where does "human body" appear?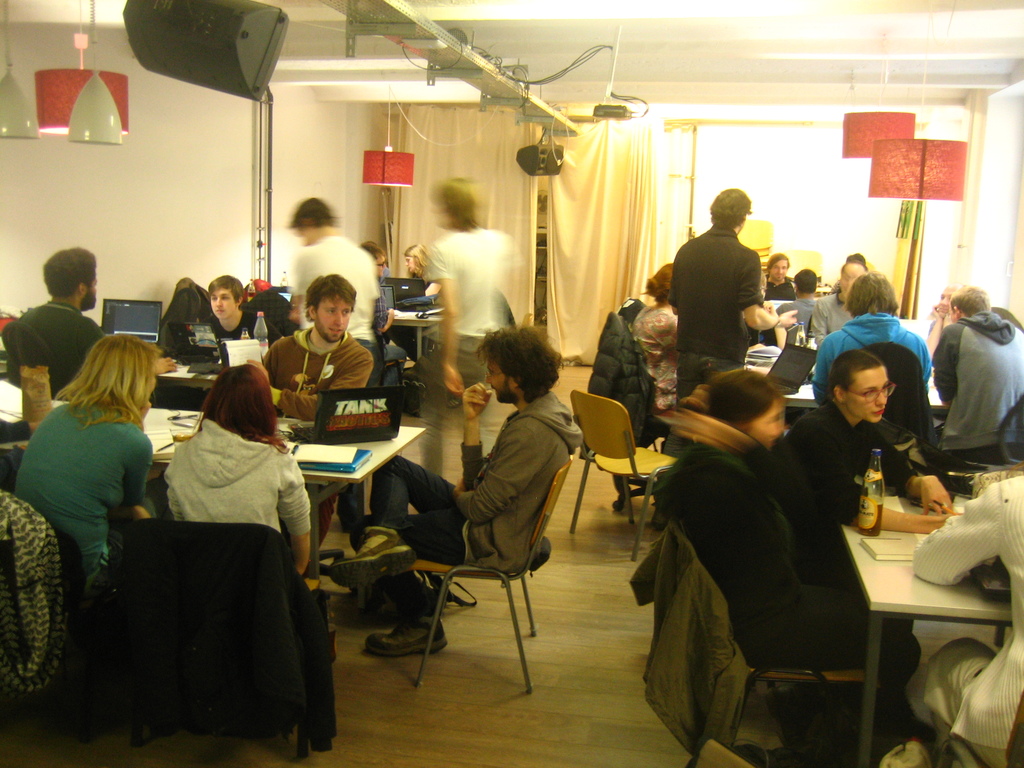
Appears at pyautogui.locateOnScreen(329, 325, 584, 659).
